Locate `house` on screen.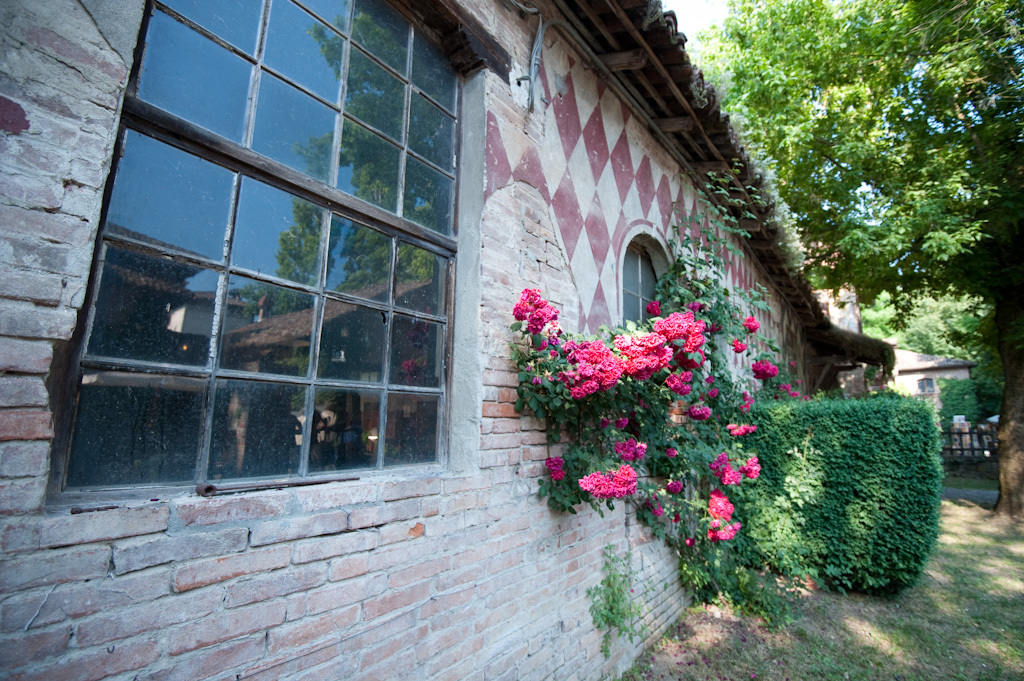
On screen at rect(869, 347, 979, 456).
